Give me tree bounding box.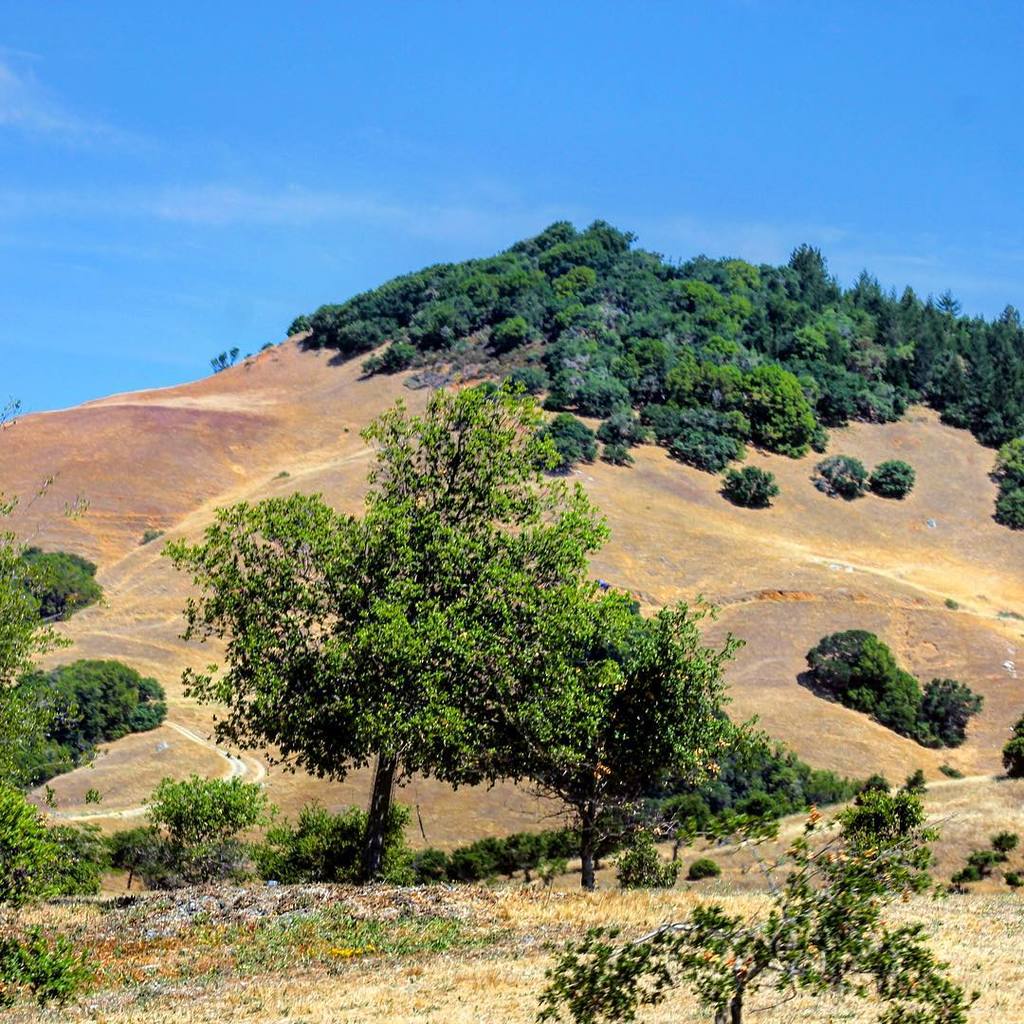
bbox=(864, 464, 916, 498).
